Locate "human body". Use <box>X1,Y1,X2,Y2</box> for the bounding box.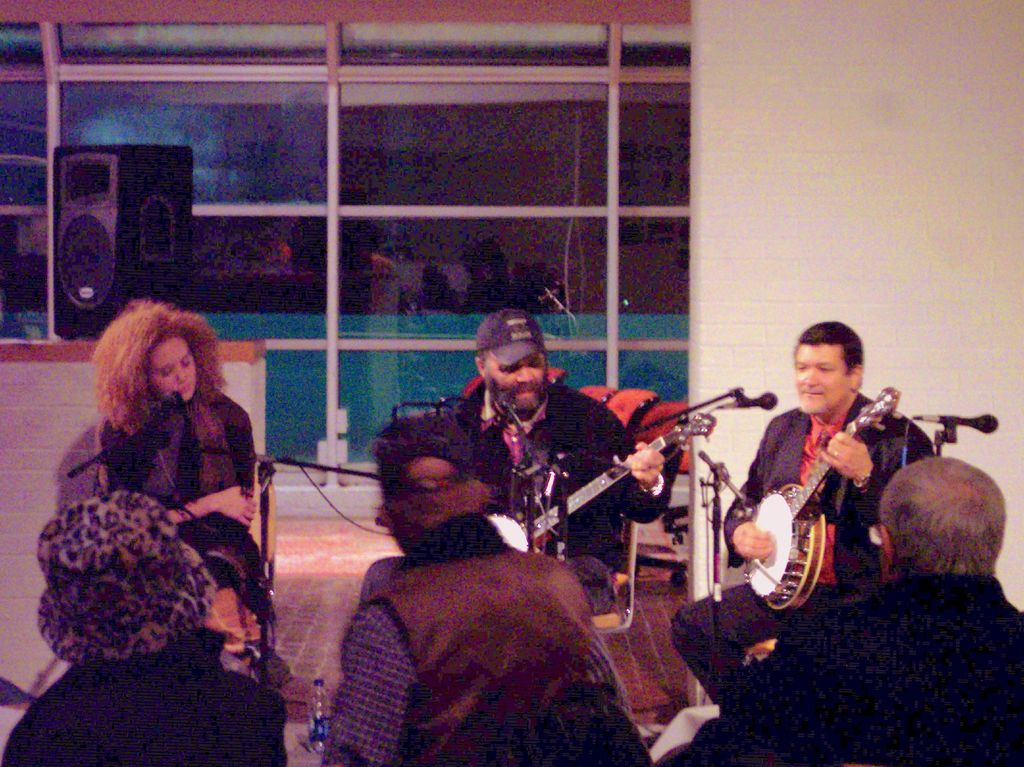
<box>659,571,1023,766</box>.
